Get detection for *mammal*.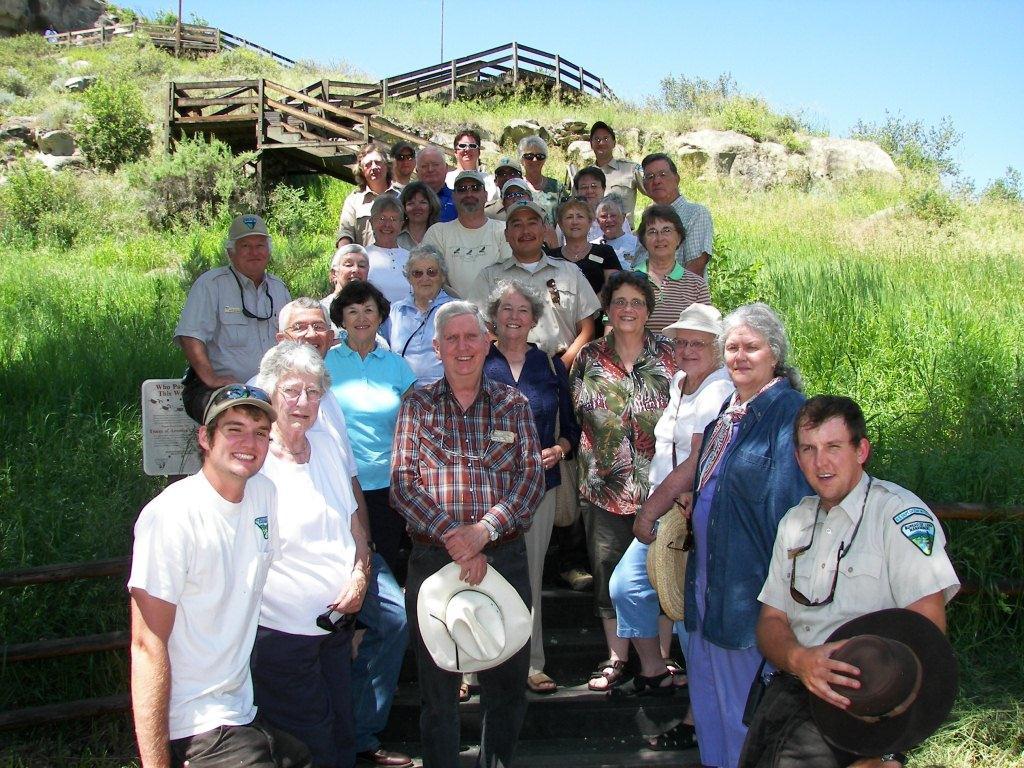
Detection: bbox(378, 241, 466, 390).
